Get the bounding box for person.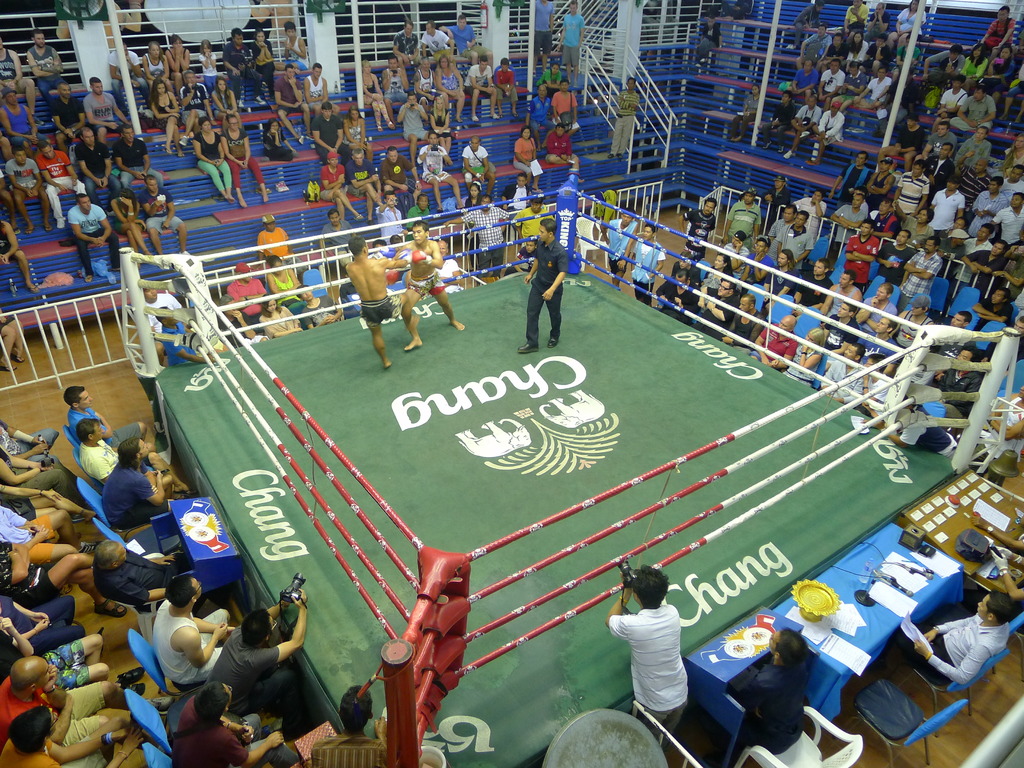
crop(828, 342, 858, 403).
